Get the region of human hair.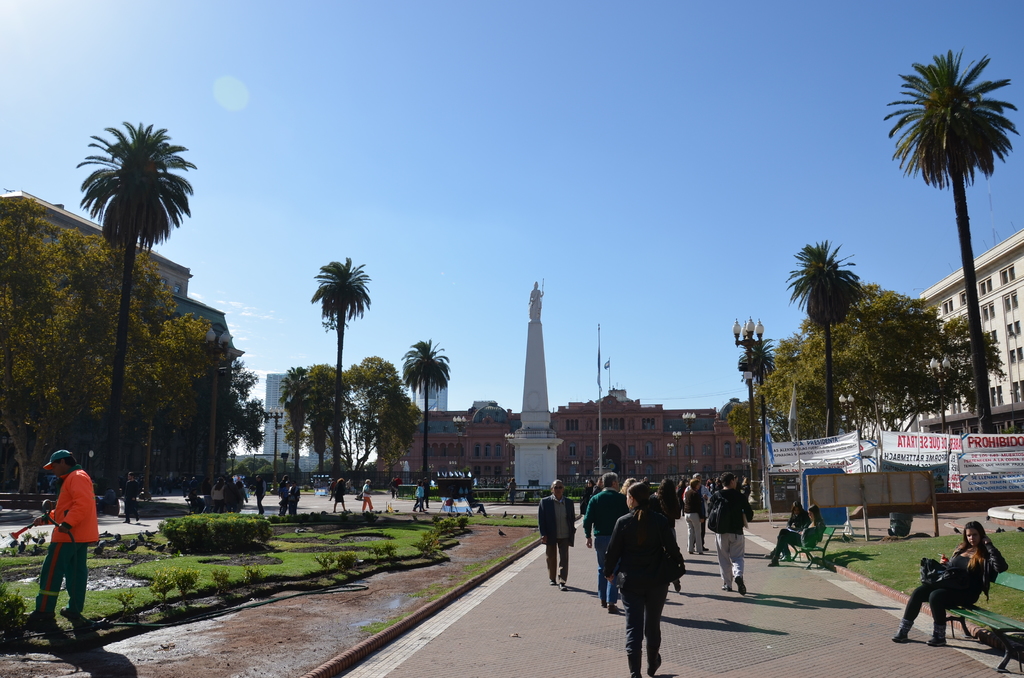
detection(54, 456, 77, 469).
